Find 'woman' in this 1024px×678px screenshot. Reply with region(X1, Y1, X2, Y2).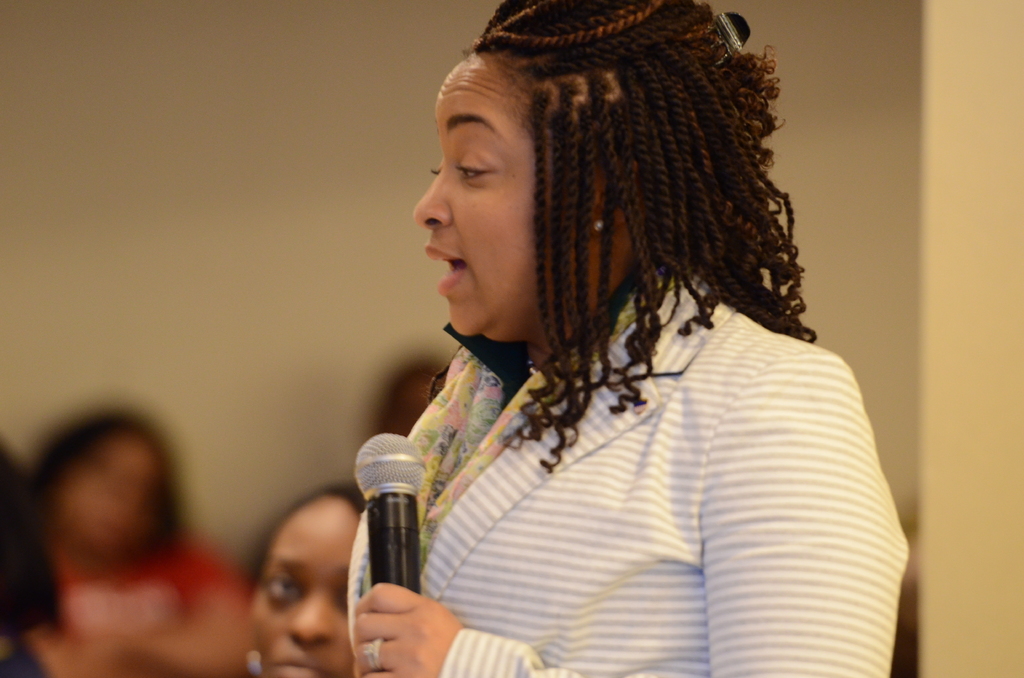
region(296, 2, 868, 675).
